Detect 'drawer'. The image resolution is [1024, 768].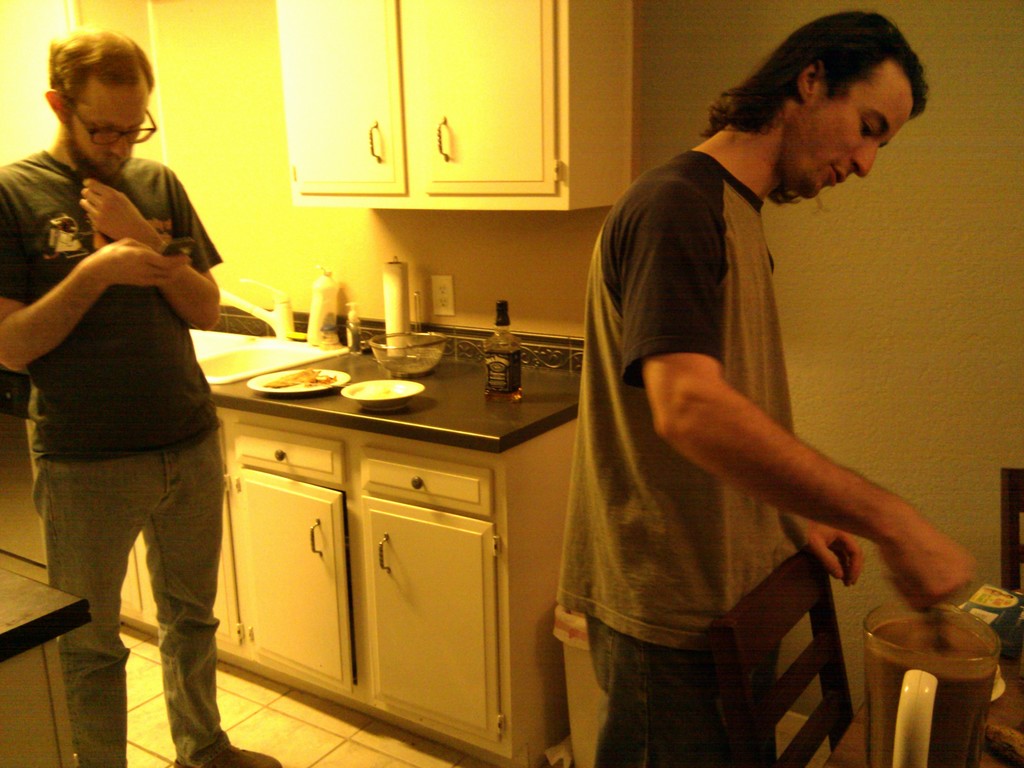
228/420/346/484.
